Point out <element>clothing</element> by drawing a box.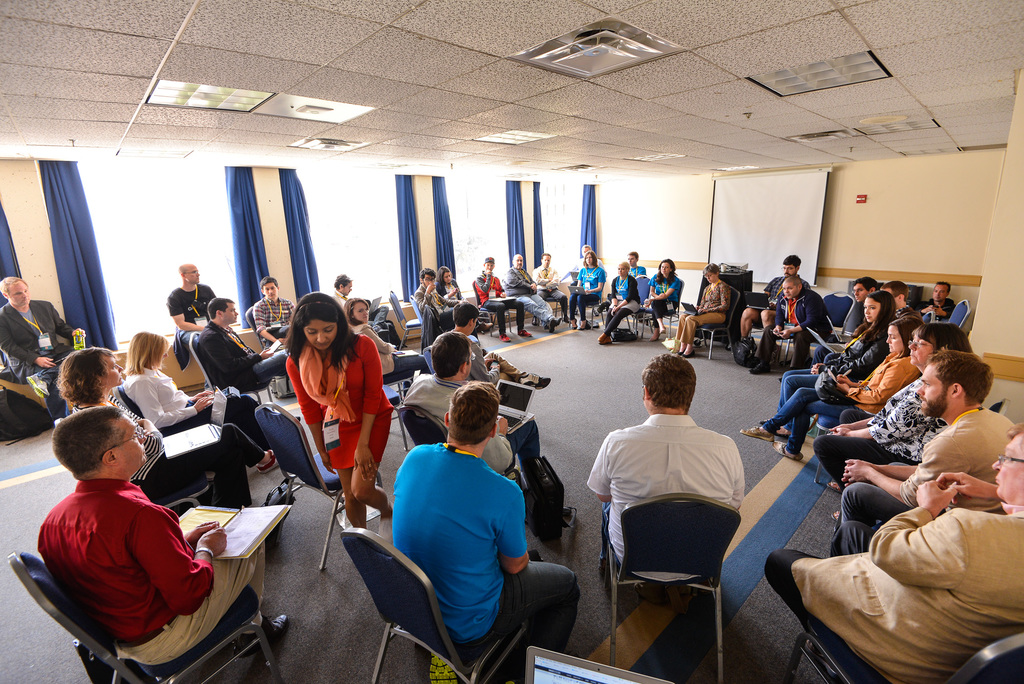
{"x1": 467, "y1": 330, "x2": 524, "y2": 378}.
